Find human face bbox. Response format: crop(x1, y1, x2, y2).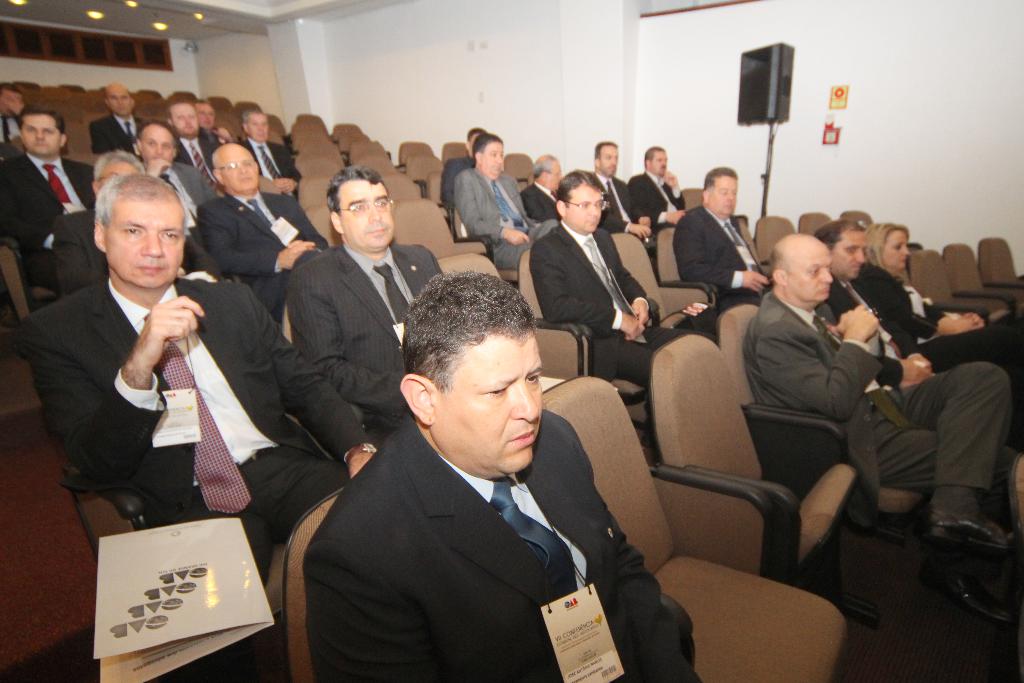
crop(834, 230, 871, 284).
